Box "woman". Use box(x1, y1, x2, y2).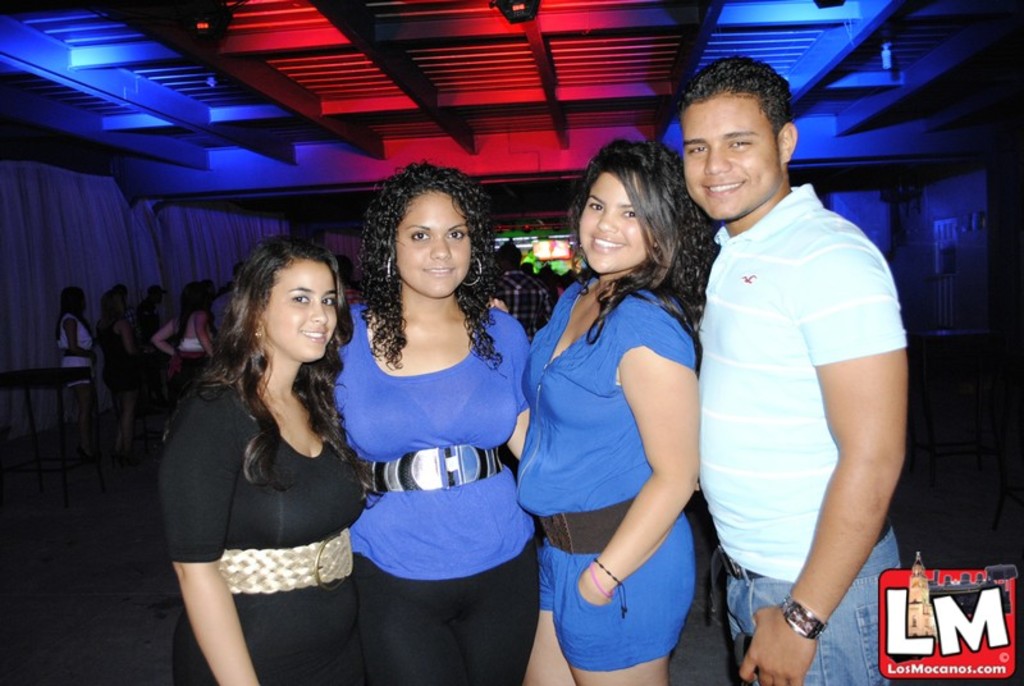
box(516, 138, 700, 685).
